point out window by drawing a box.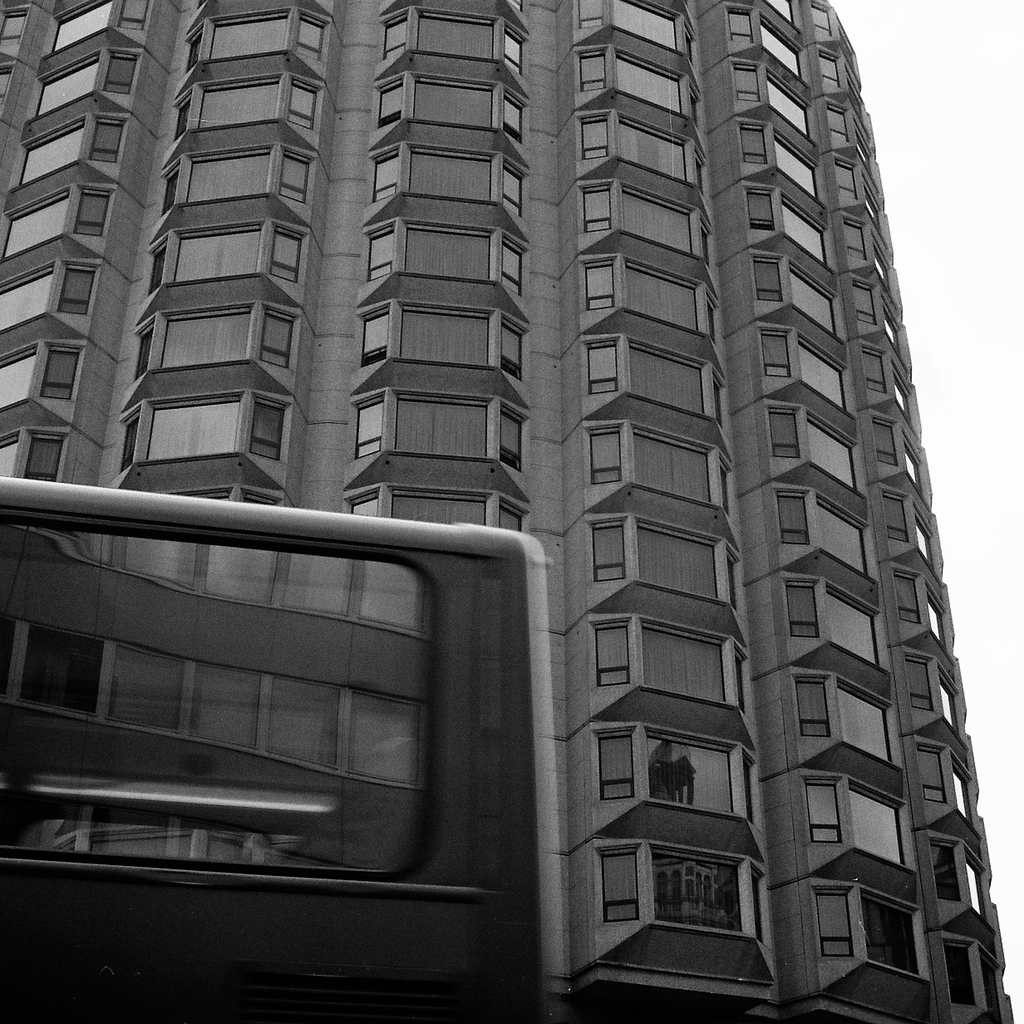
select_region(0, 339, 86, 413).
